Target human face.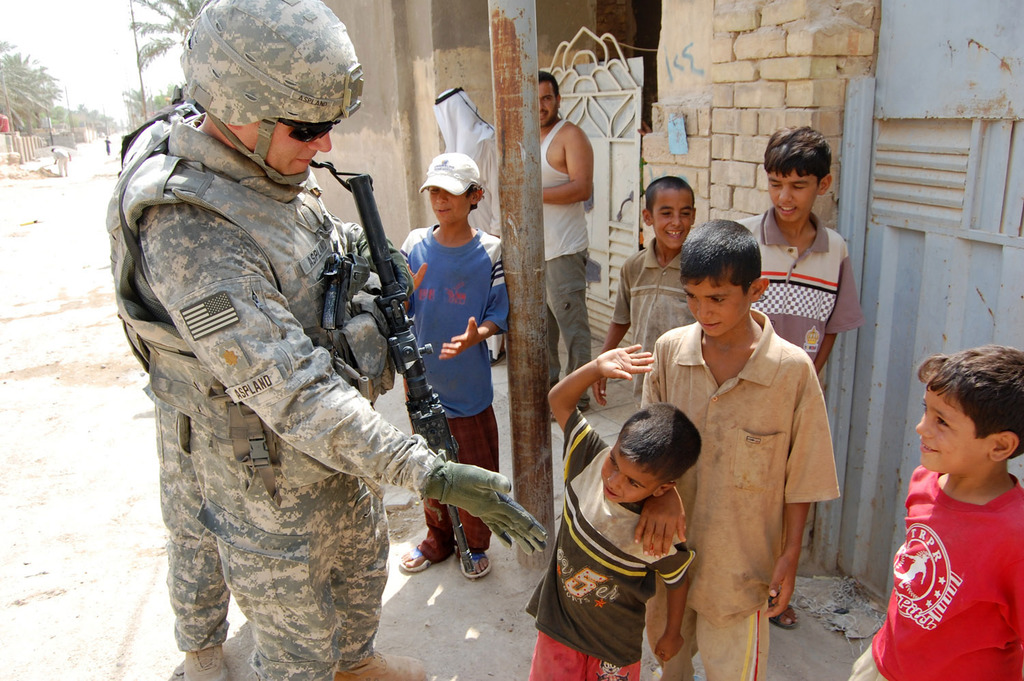
Target region: x1=763 y1=168 x2=816 y2=229.
